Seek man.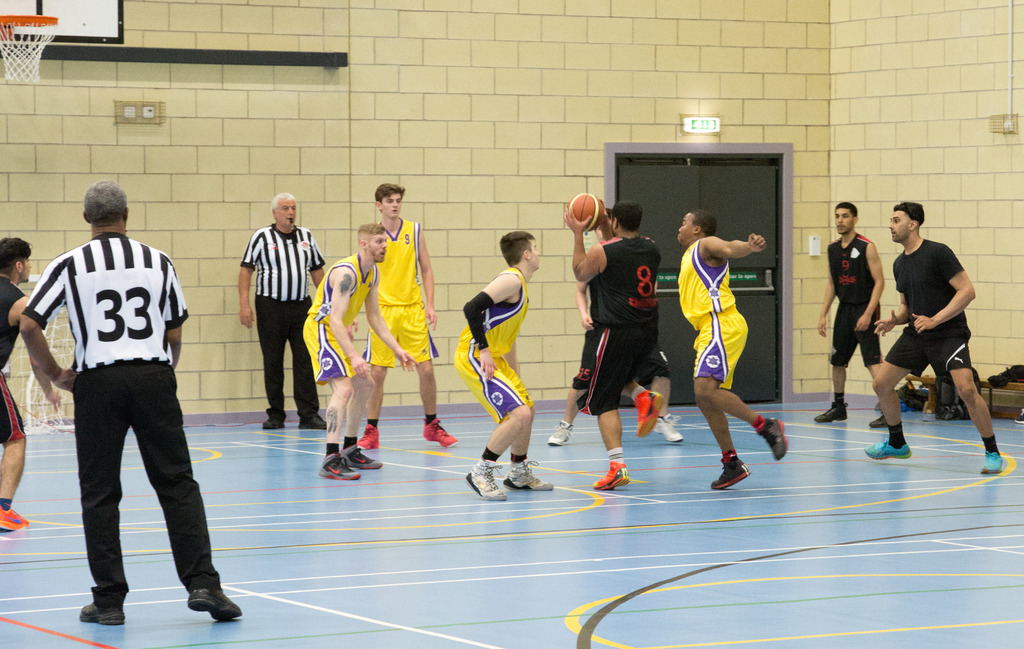
(x1=355, y1=182, x2=463, y2=453).
